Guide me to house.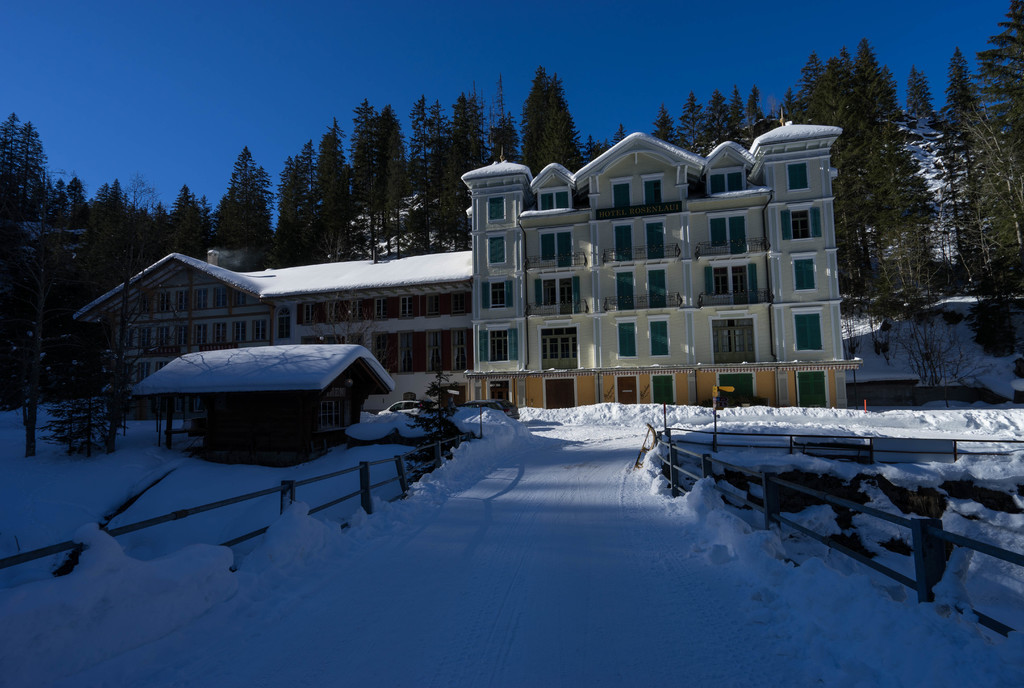
Guidance: 83, 247, 463, 398.
